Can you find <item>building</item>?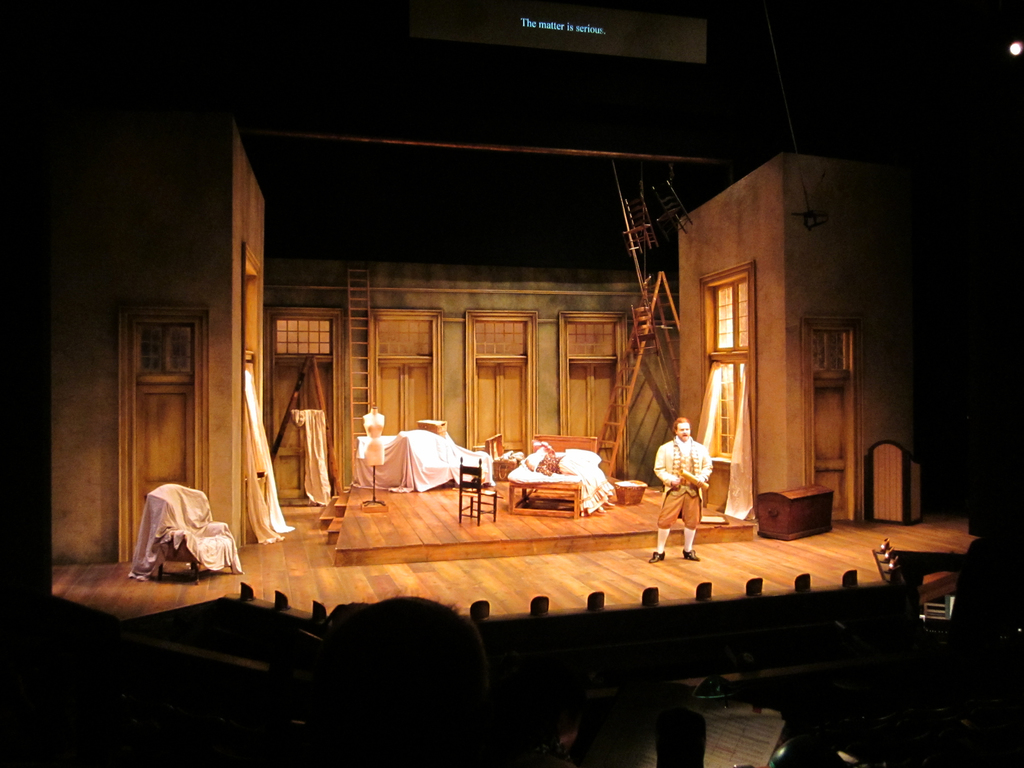
Yes, bounding box: BBox(0, 1, 1023, 767).
